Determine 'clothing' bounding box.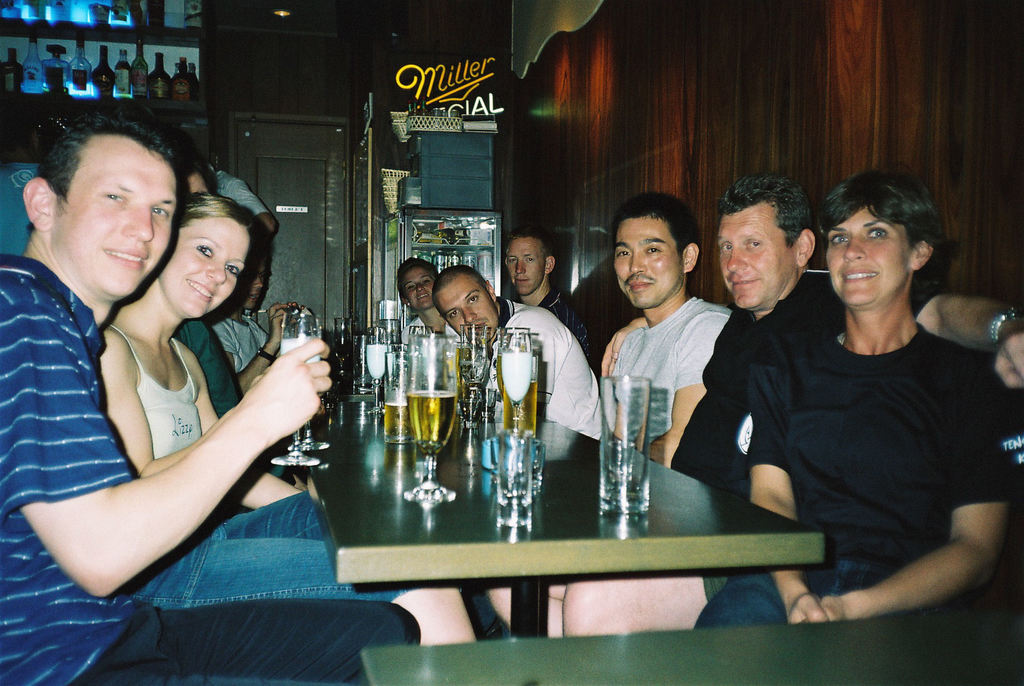
Determined: [400, 319, 467, 348].
